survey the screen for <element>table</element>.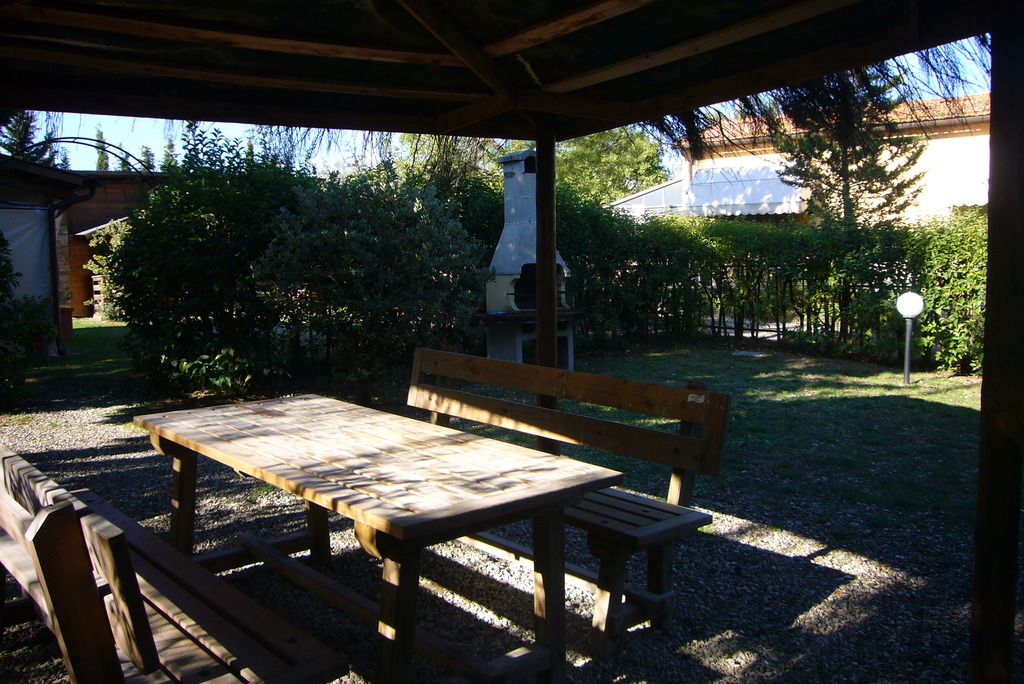
Survey found: (x1=133, y1=398, x2=646, y2=653).
